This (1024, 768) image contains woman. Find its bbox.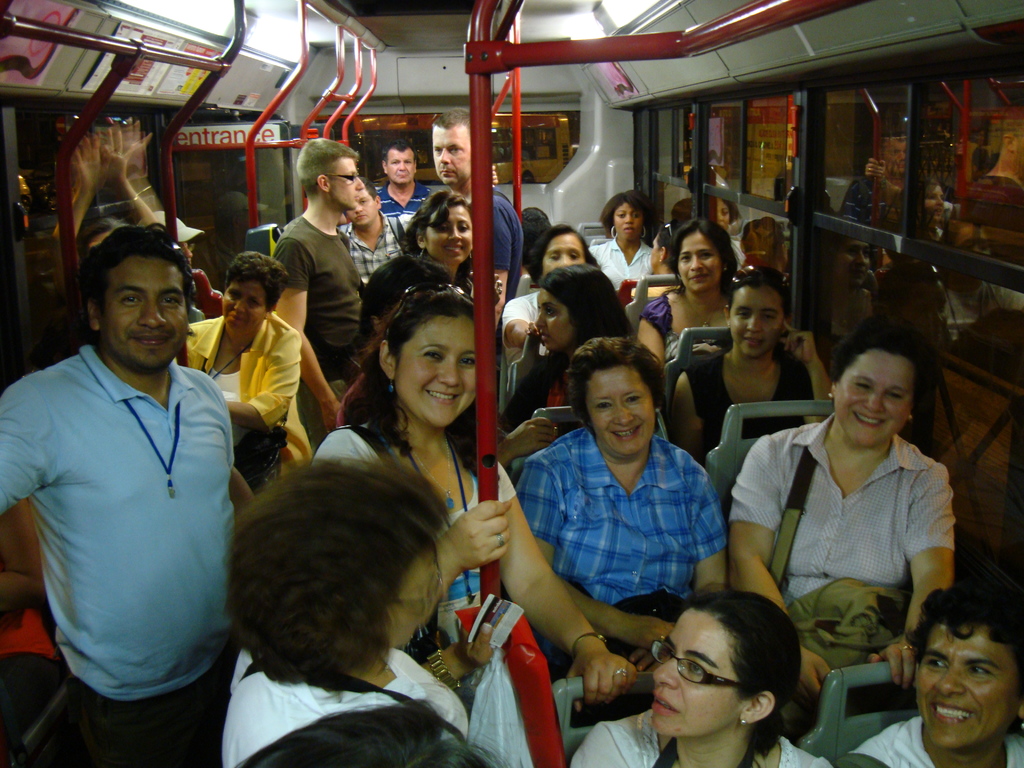
{"left": 307, "top": 278, "right": 641, "bottom": 714}.
